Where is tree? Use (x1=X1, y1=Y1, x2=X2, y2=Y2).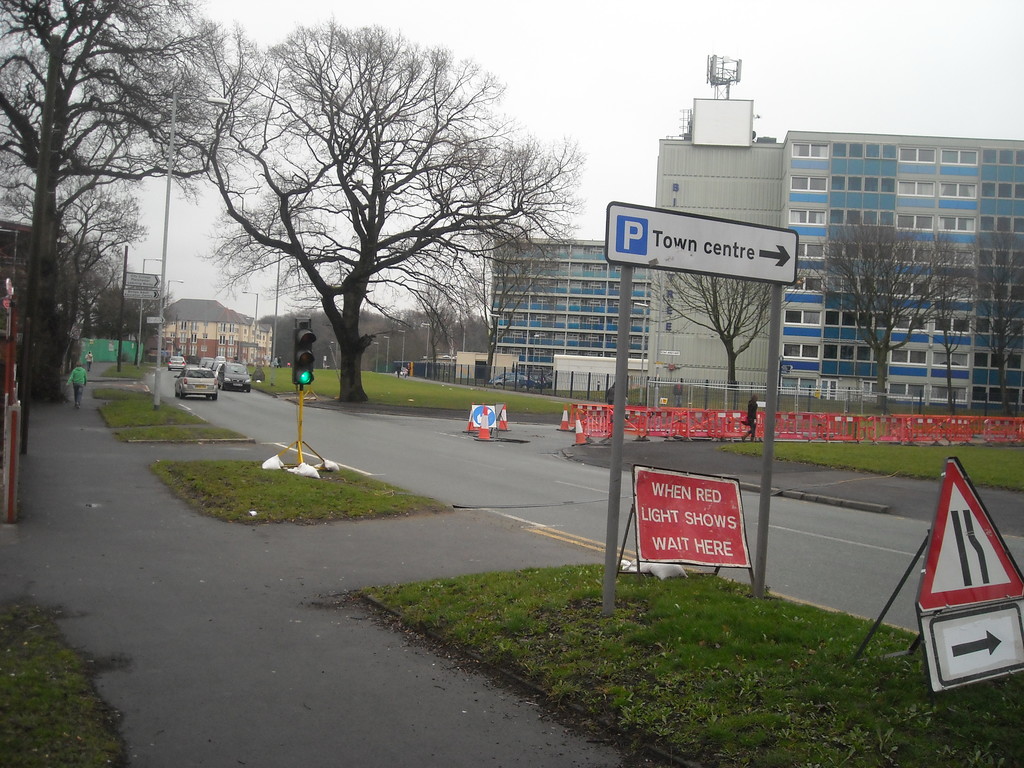
(x1=785, y1=193, x2=970, y2=397).
